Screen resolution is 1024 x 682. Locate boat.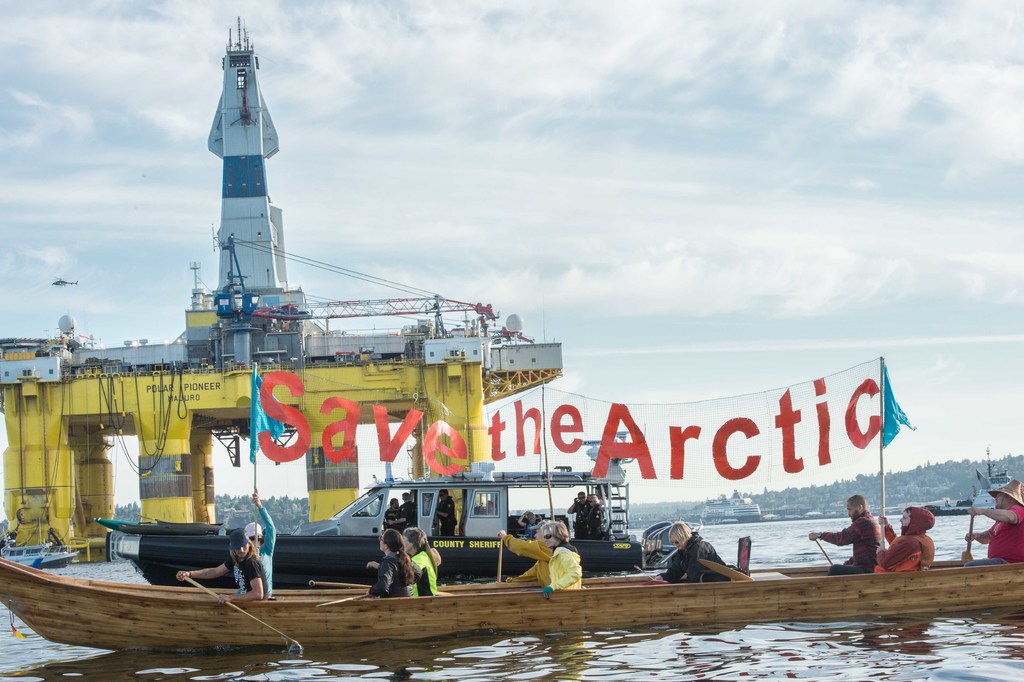
0,540,1023,648.
